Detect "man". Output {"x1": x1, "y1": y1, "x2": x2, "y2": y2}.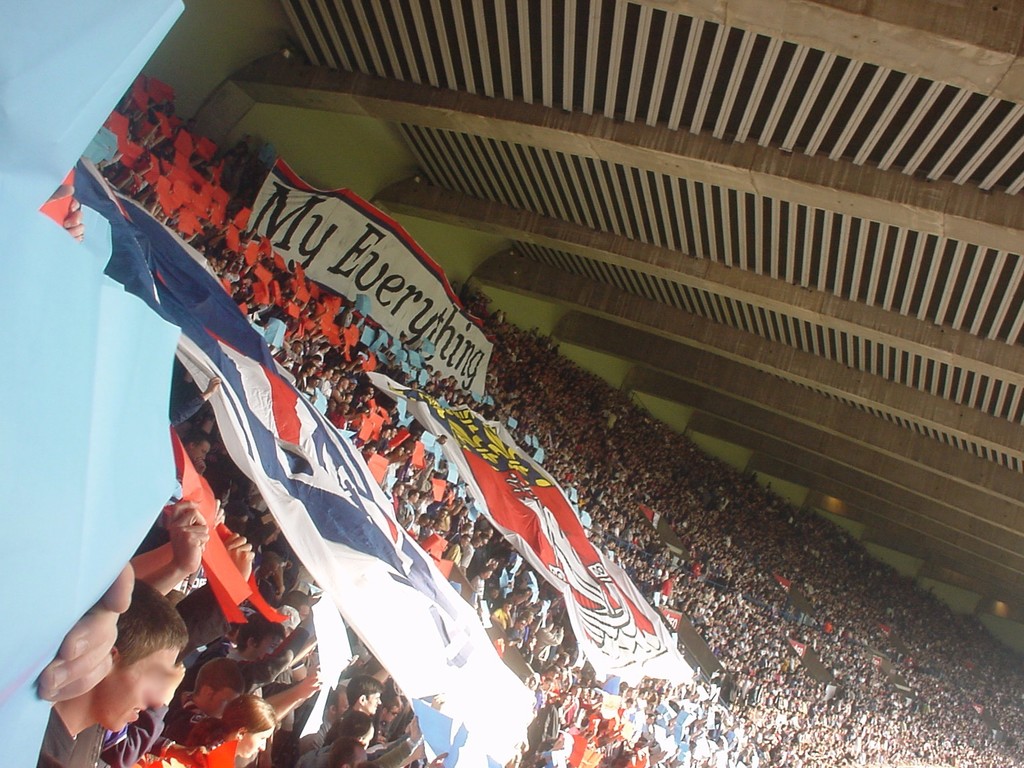
{"x1": 434, "y1": 433, "x2": 450, "y2": 446}.
